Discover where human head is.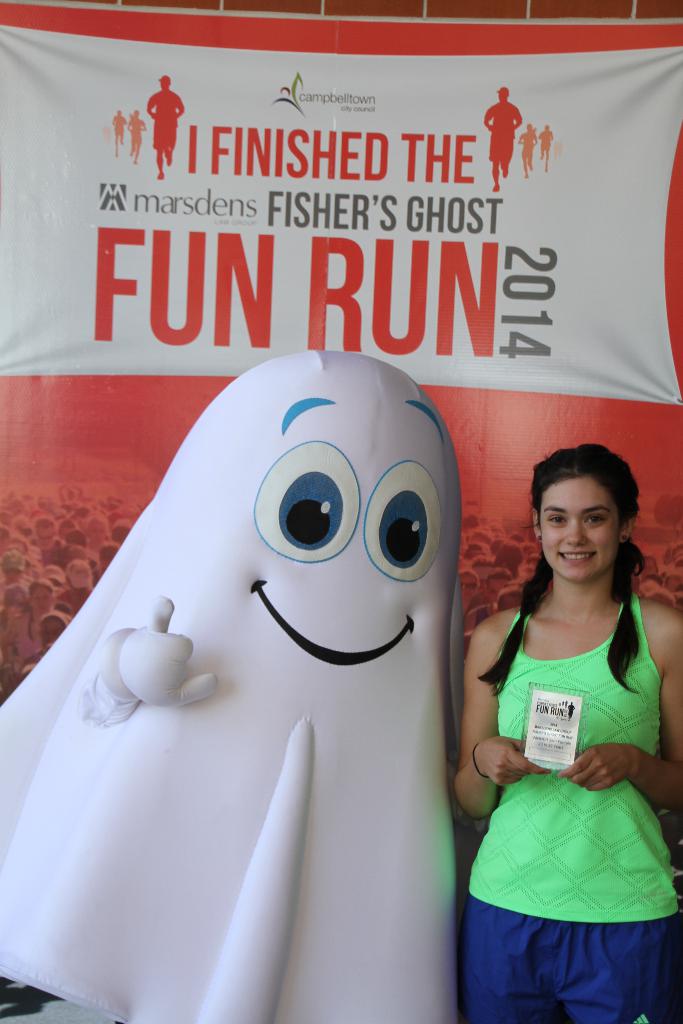
Discovered at l=522, t=447, r=643, b=593.
